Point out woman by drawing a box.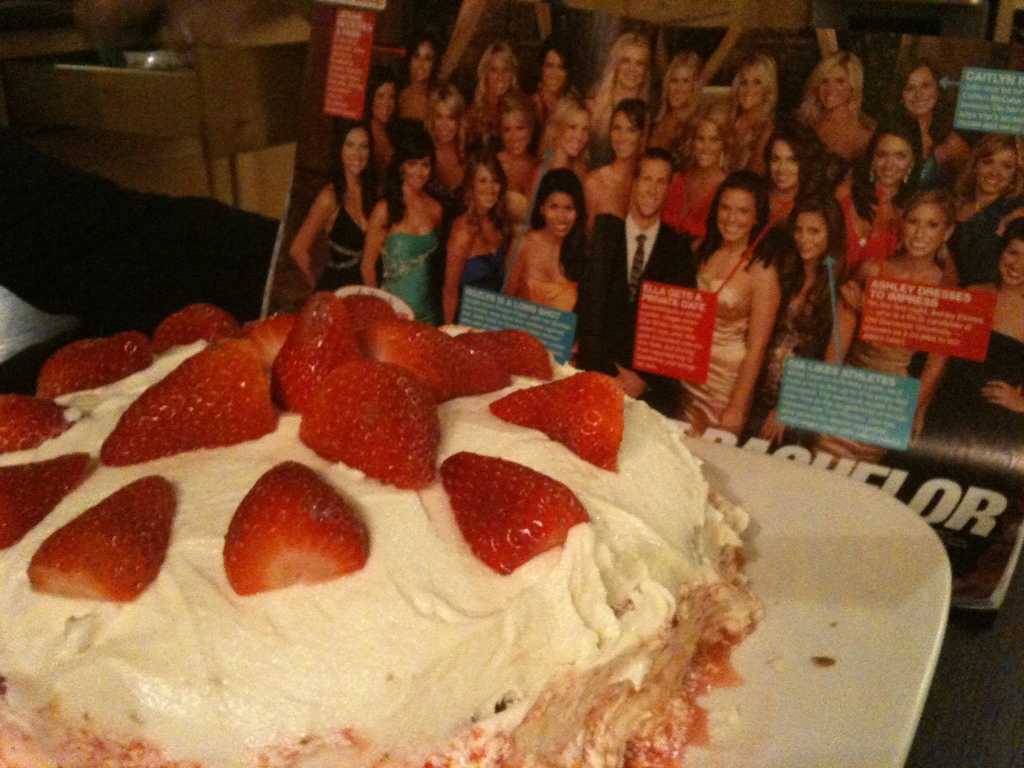
rect(756, 203, 842, 409).
